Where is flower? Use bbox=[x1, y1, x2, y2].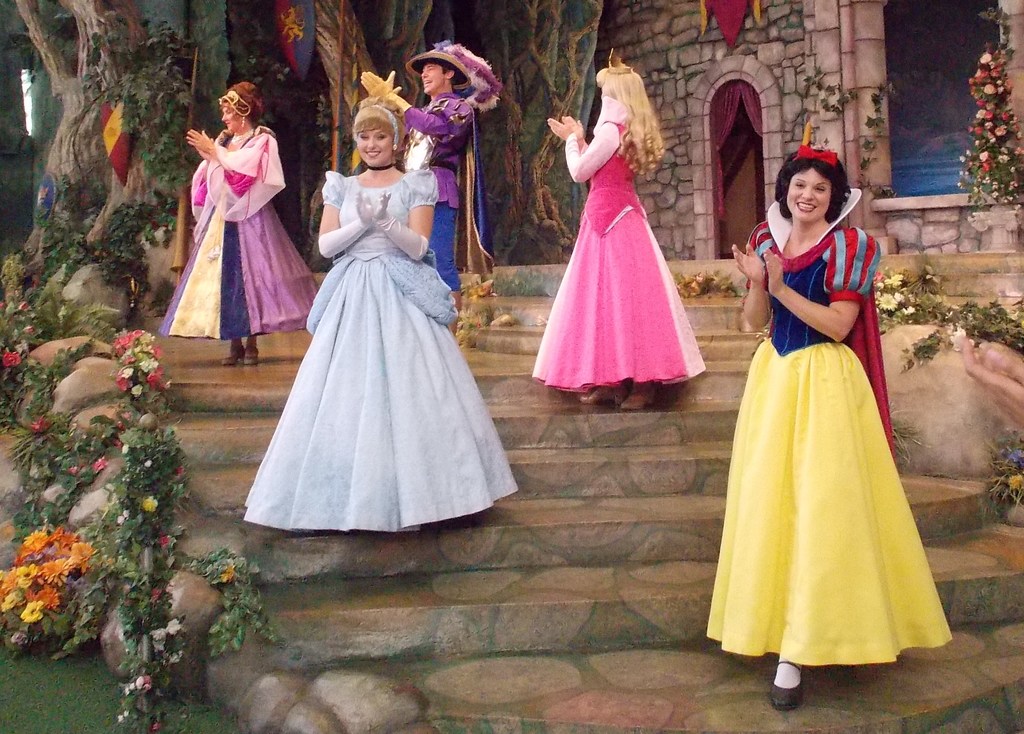
bbox=[17, 597, 44, 626].
